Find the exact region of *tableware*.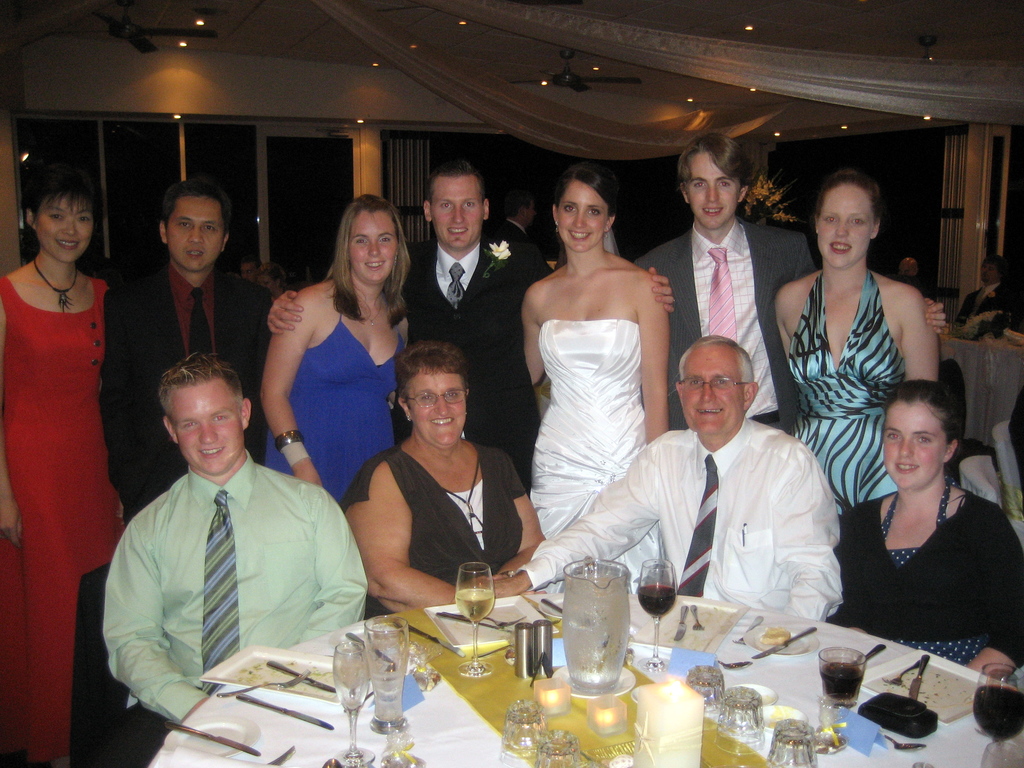
Exact region: BBox(751, 625, 817, 660).
